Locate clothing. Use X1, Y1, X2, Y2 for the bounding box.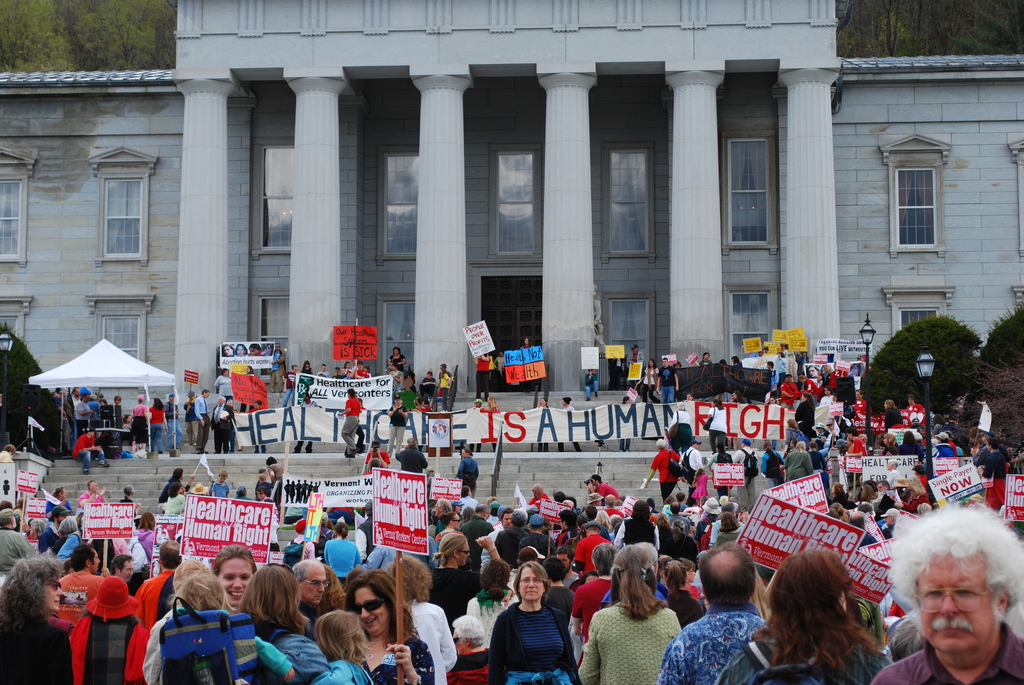
711, 445, 728, 494.
